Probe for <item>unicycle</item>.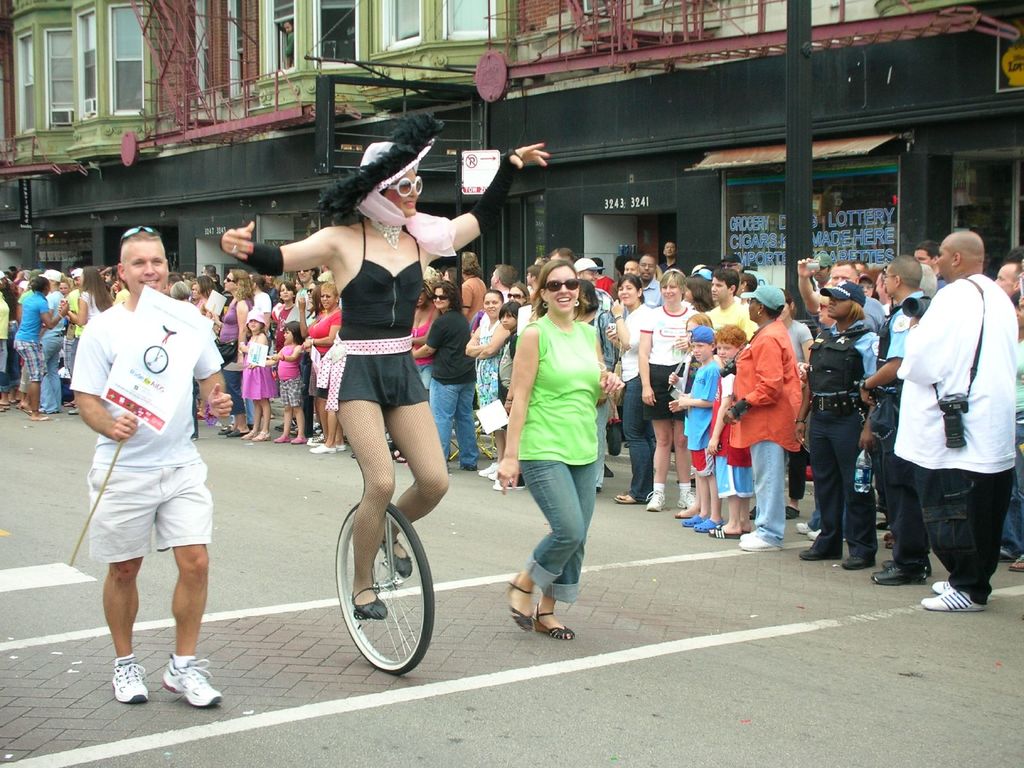
Probe result: rect(333, 452, 437, 675).
